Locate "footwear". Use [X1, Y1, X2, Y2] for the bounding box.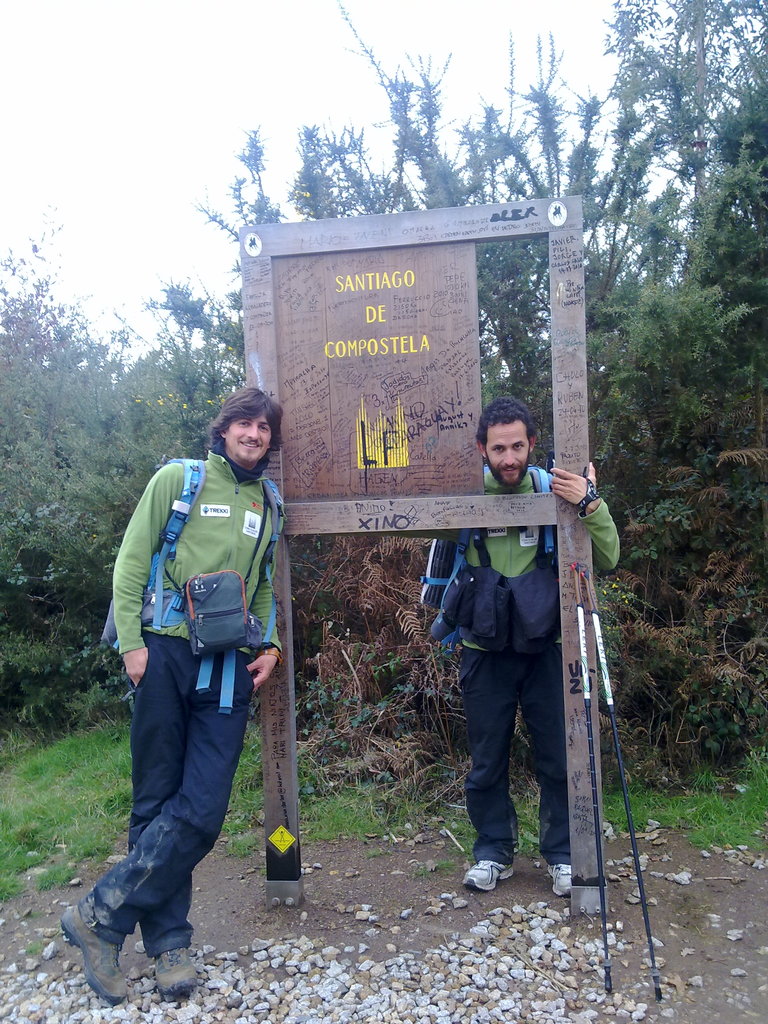
[46, 911, 165, 989].
